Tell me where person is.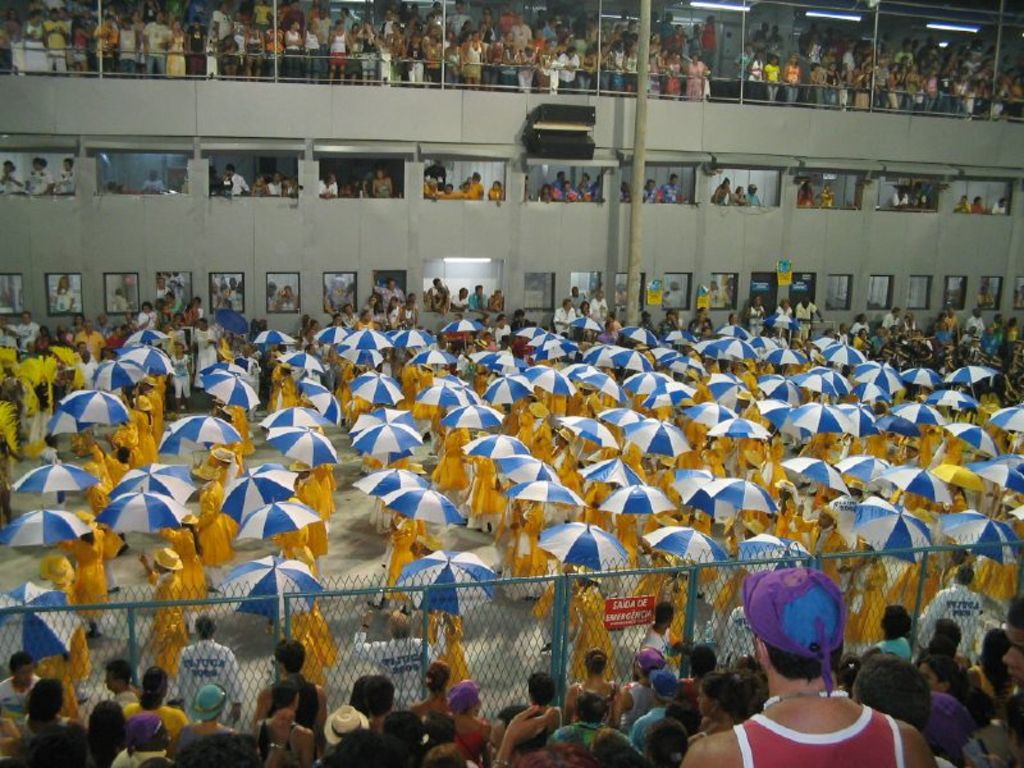
person is at crop(140, 169, 168, 195).
